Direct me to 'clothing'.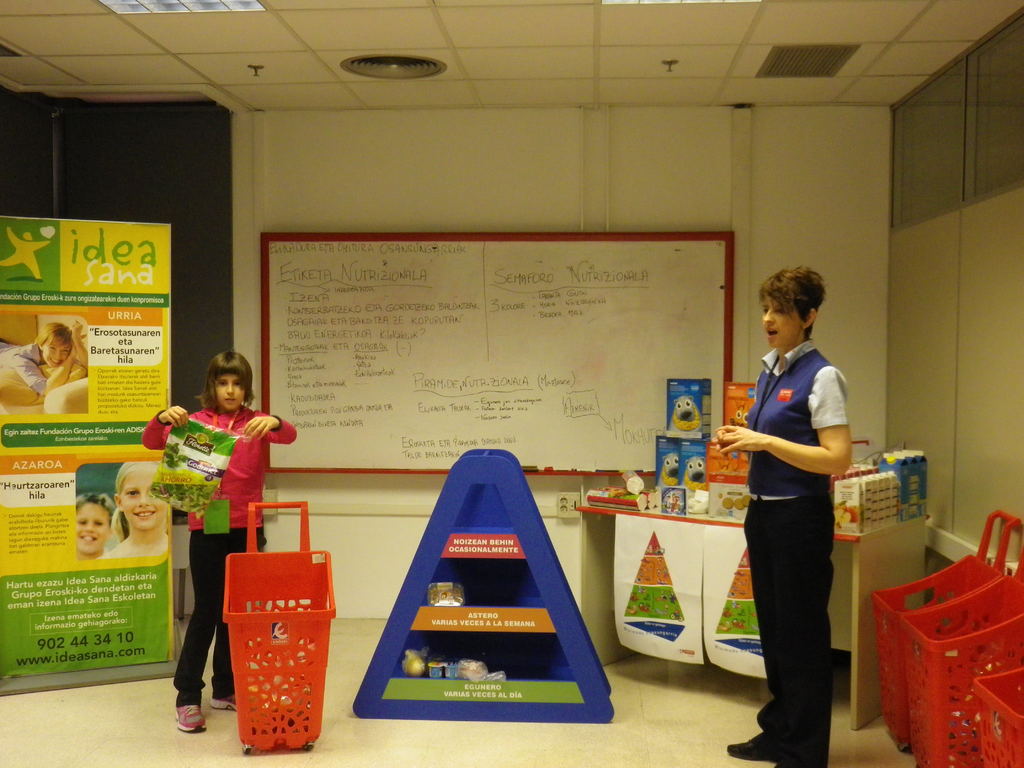
Direction: bbox=(0, 333, 49, 390).
